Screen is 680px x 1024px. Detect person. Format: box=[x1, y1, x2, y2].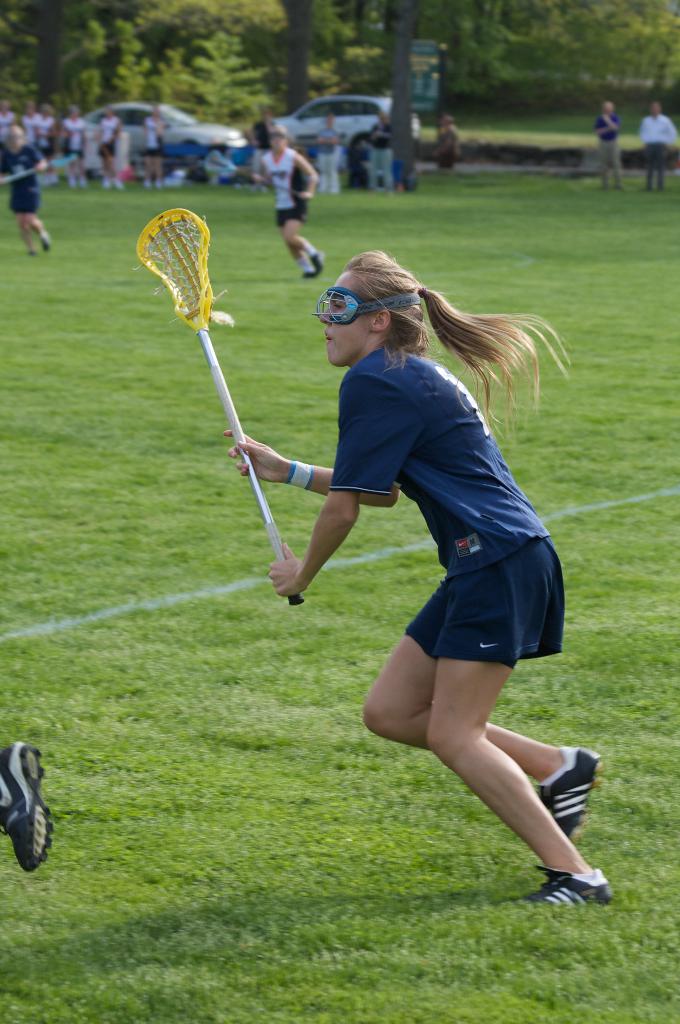
box=[251, 109, 276, 193].
